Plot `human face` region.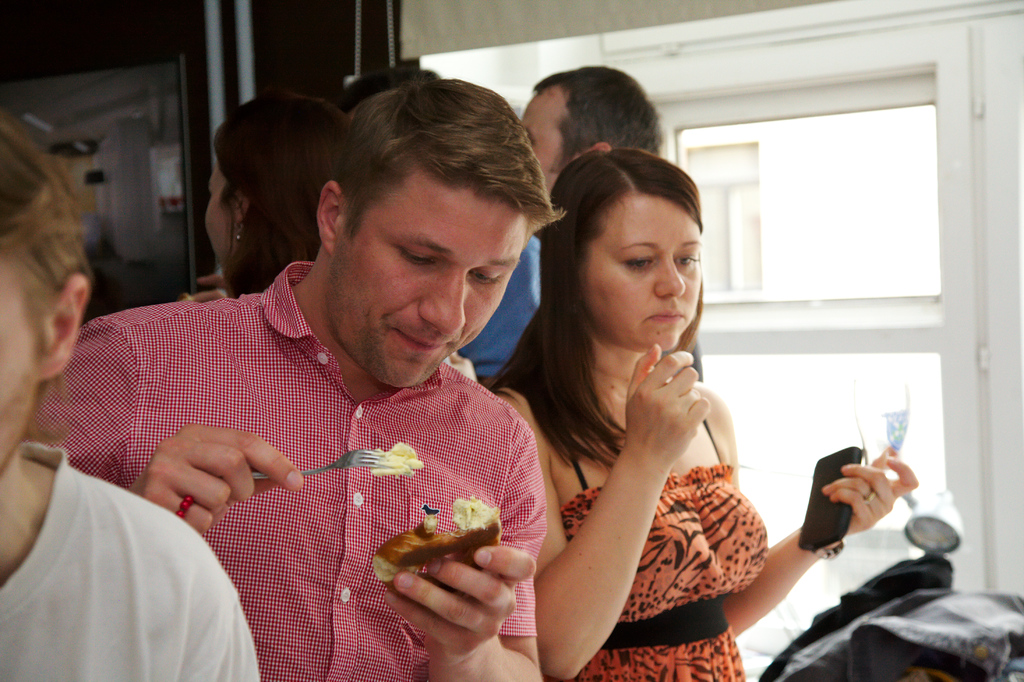
Plotted at 582:190:702:354.
